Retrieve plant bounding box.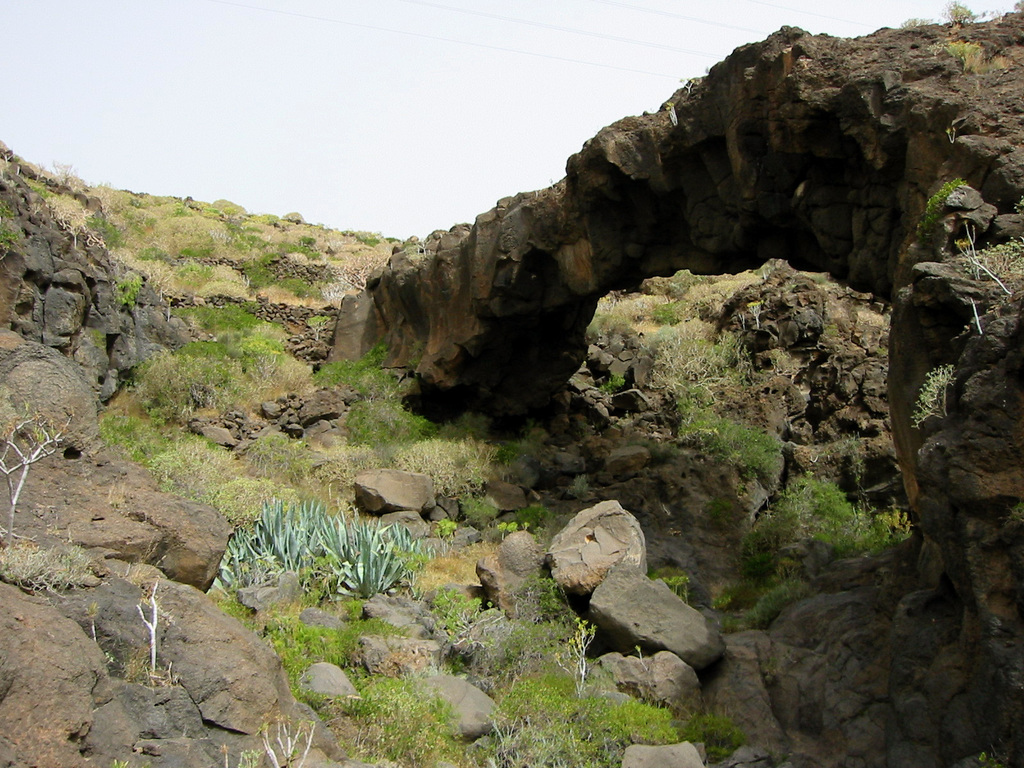
Bounding box: detection(172, 198, 185, 218).
